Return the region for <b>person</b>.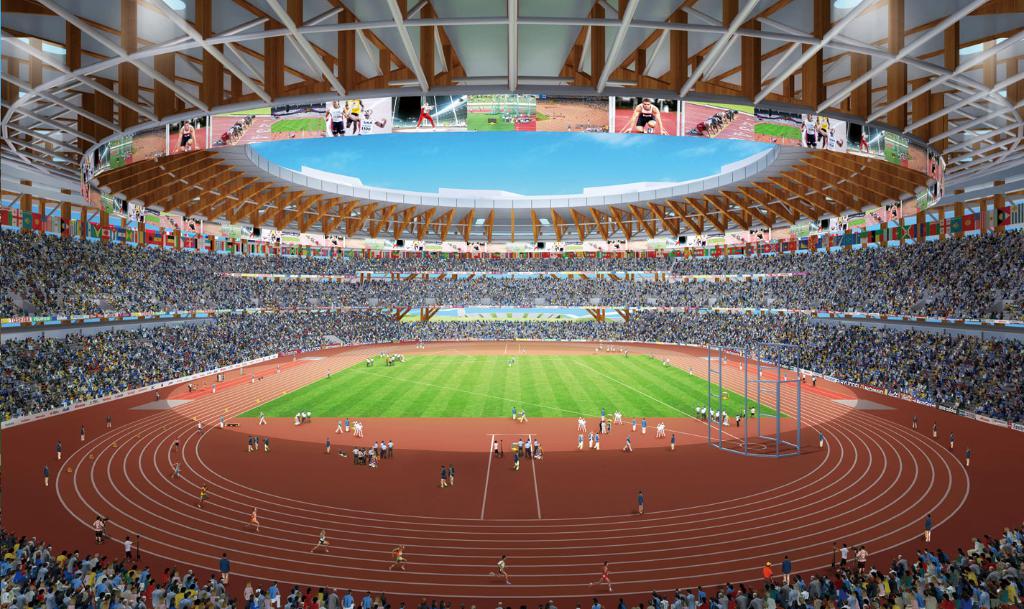
x1=251 y1=433 x2=259 y2=452.
